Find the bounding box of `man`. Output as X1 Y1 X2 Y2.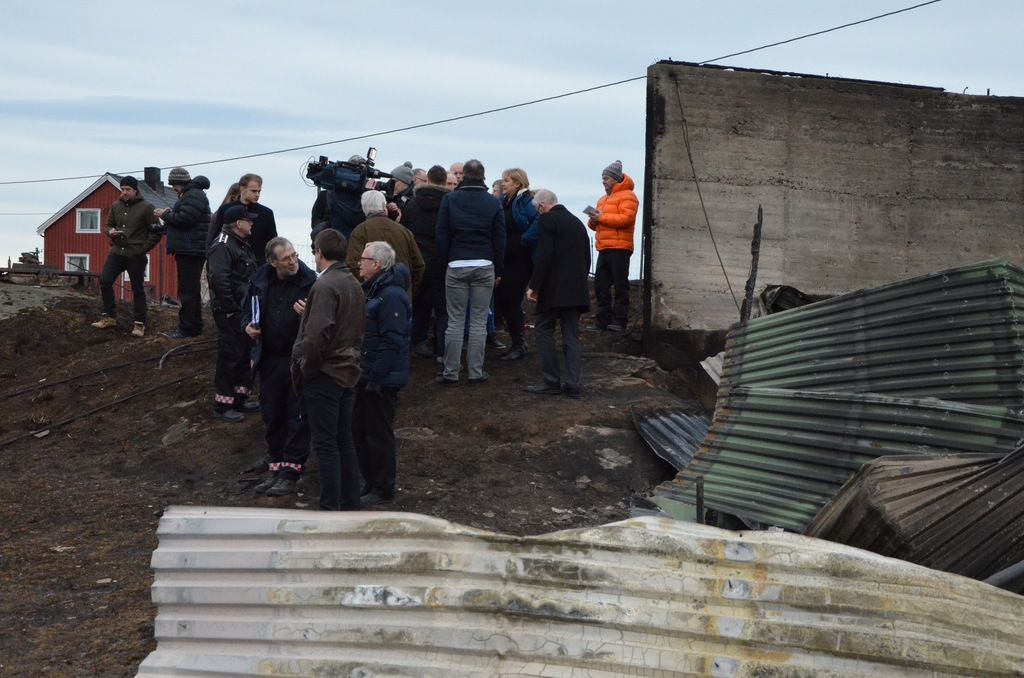
204 203 257 426.
